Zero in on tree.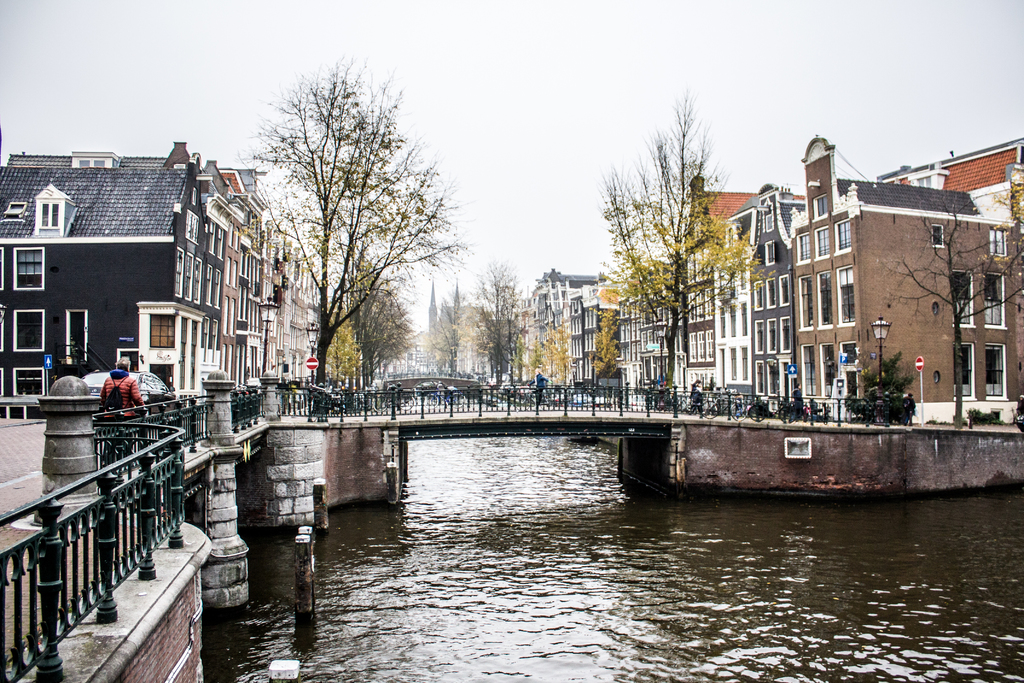
Zeroed in: locate(525, 336, 547, 381).
